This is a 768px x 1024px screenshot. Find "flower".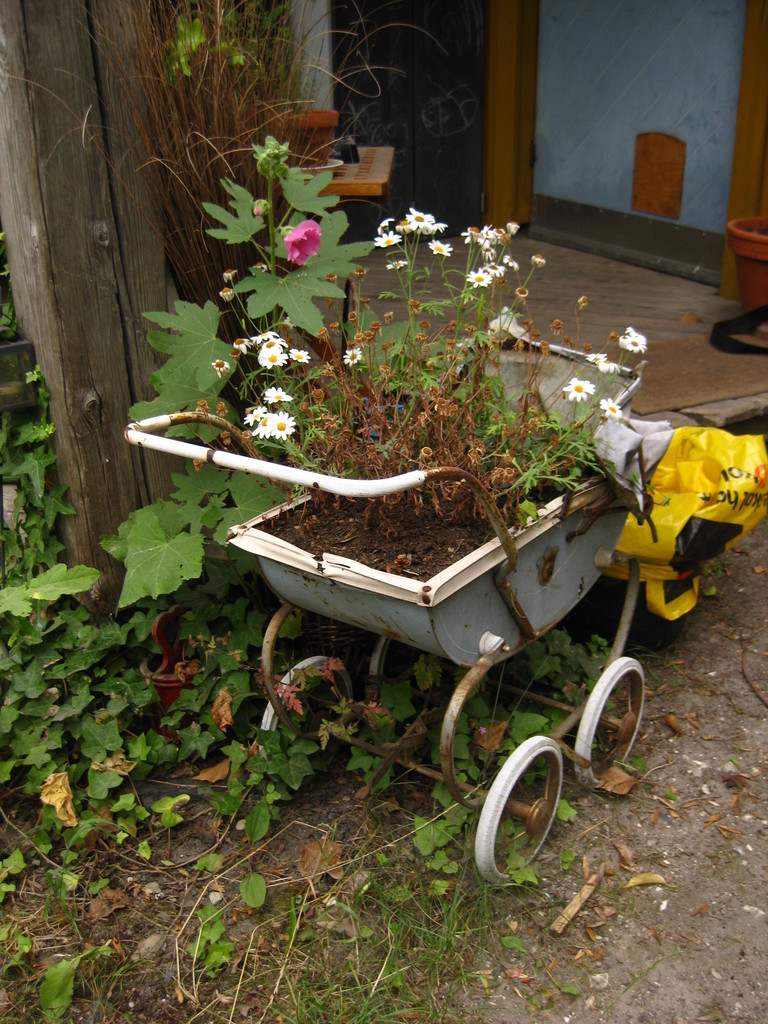
Bounding box: [left=618, top=333, right=632, bottom=348].
